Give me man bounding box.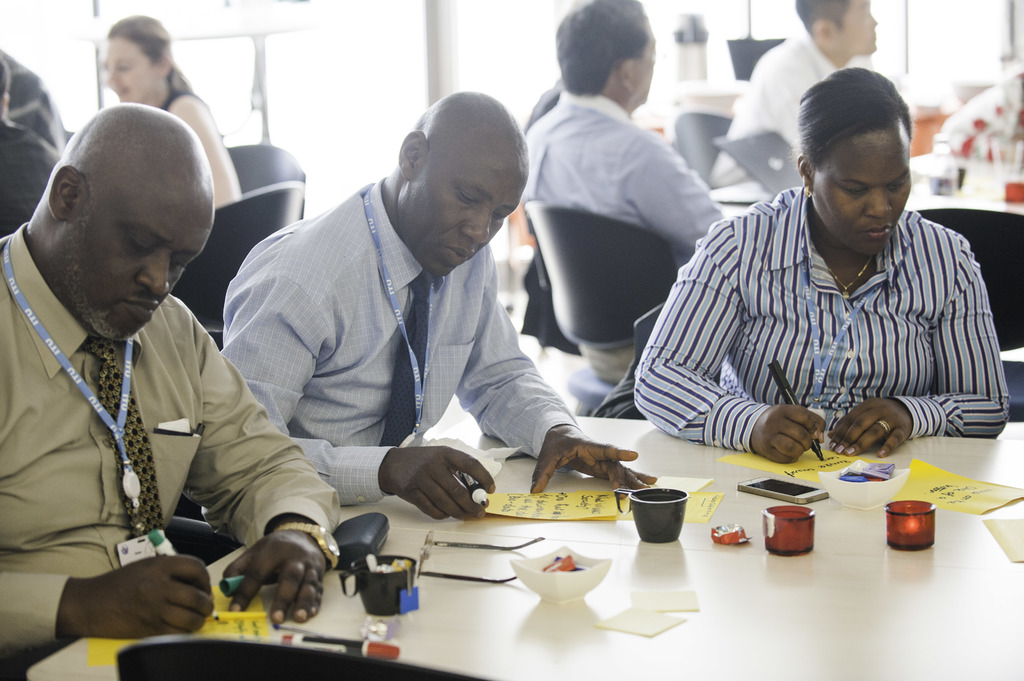
<region>711, 0, 879, 192</region>.
